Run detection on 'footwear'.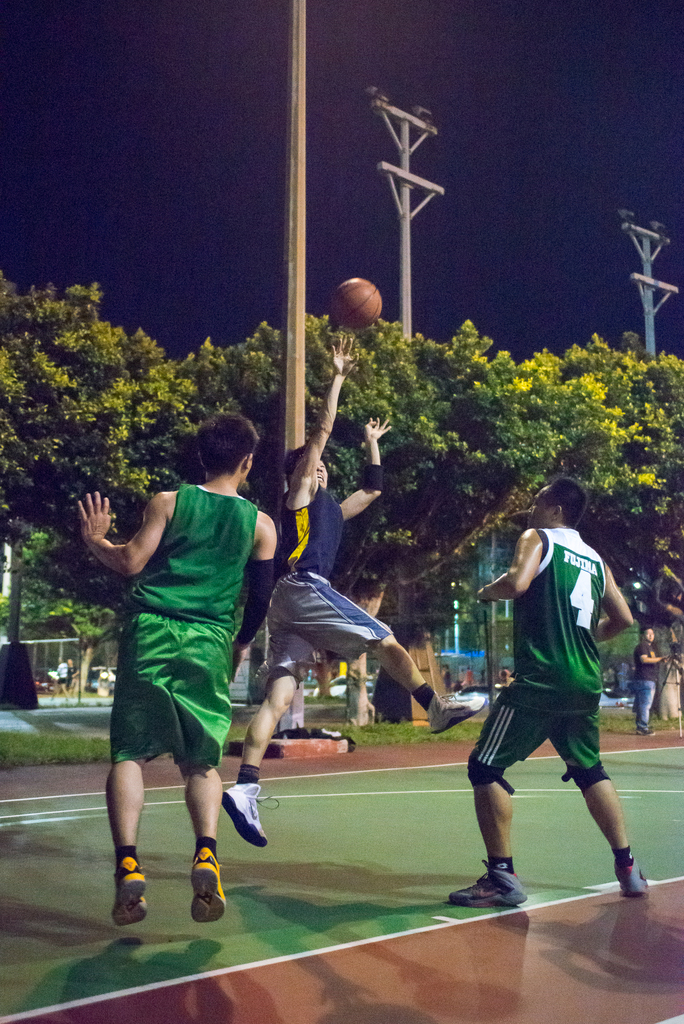
Result: select_region(460, 859, 538, 923).
